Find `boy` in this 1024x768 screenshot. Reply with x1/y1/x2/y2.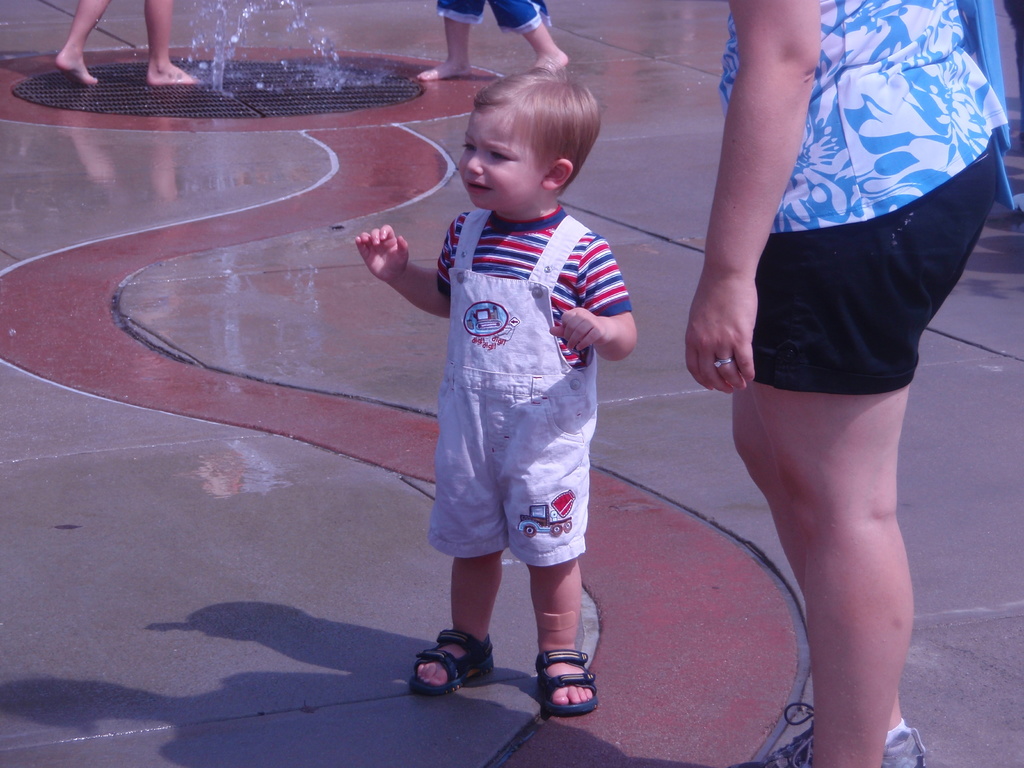
392/55/632/733.
